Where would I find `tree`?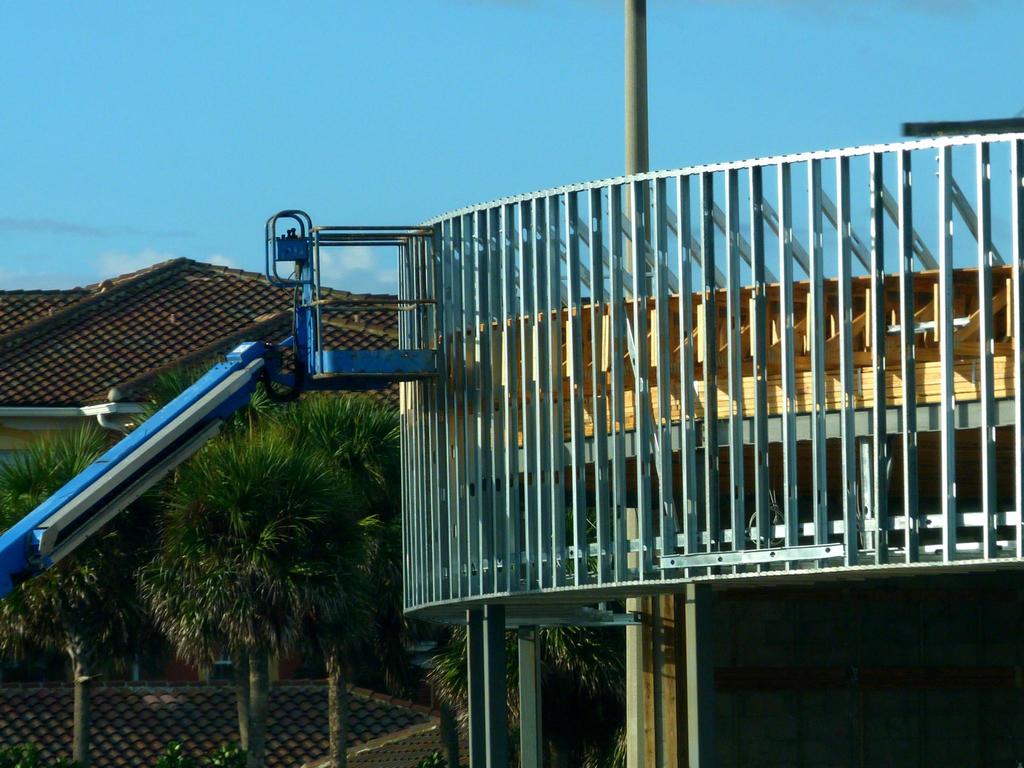
At Rect(77, 364, 411, 708).
